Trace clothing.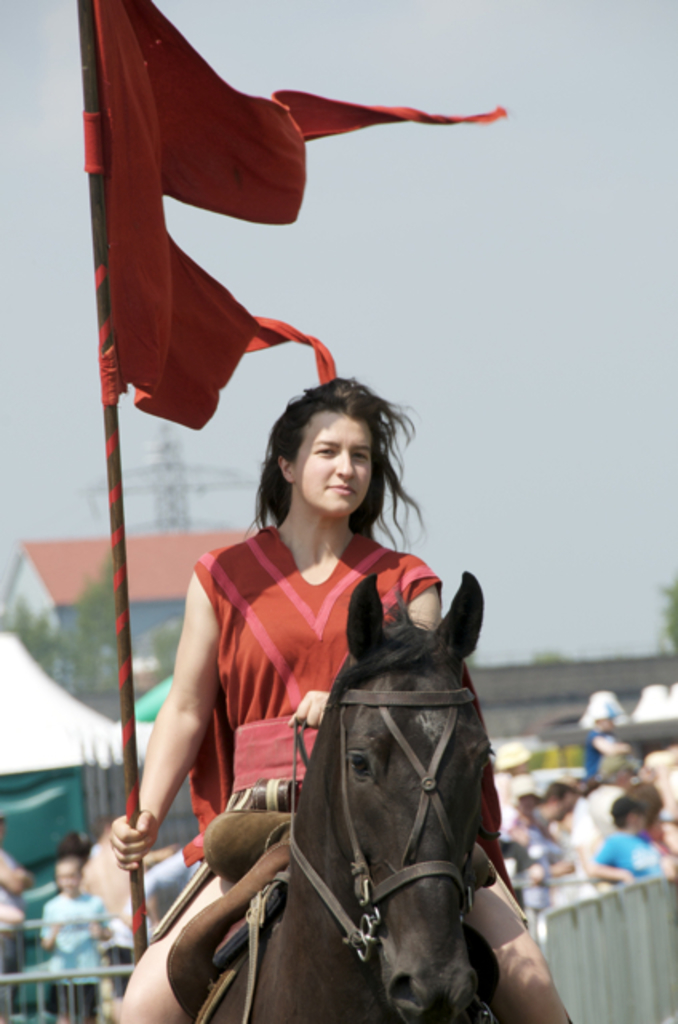
Traced to [598,822,670,878].
